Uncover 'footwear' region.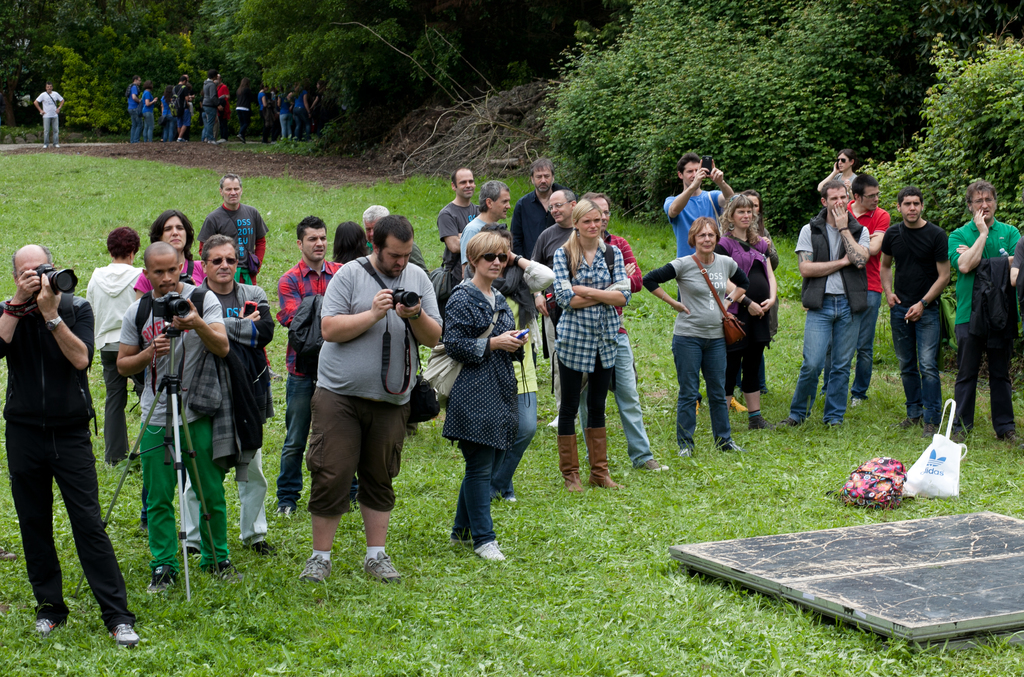
Uncovered: {"left": 364, "top": 548, "right": 404, "bottom": 584}.
